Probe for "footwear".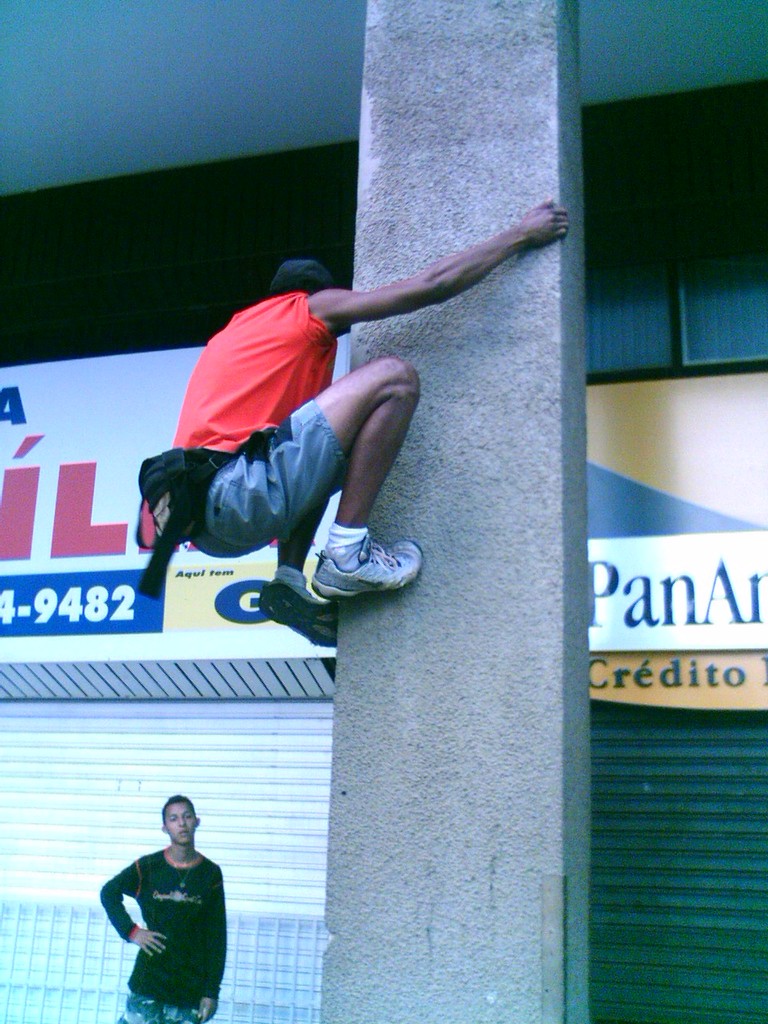
Probe result: bbox=[287, 512, 410, 606].
